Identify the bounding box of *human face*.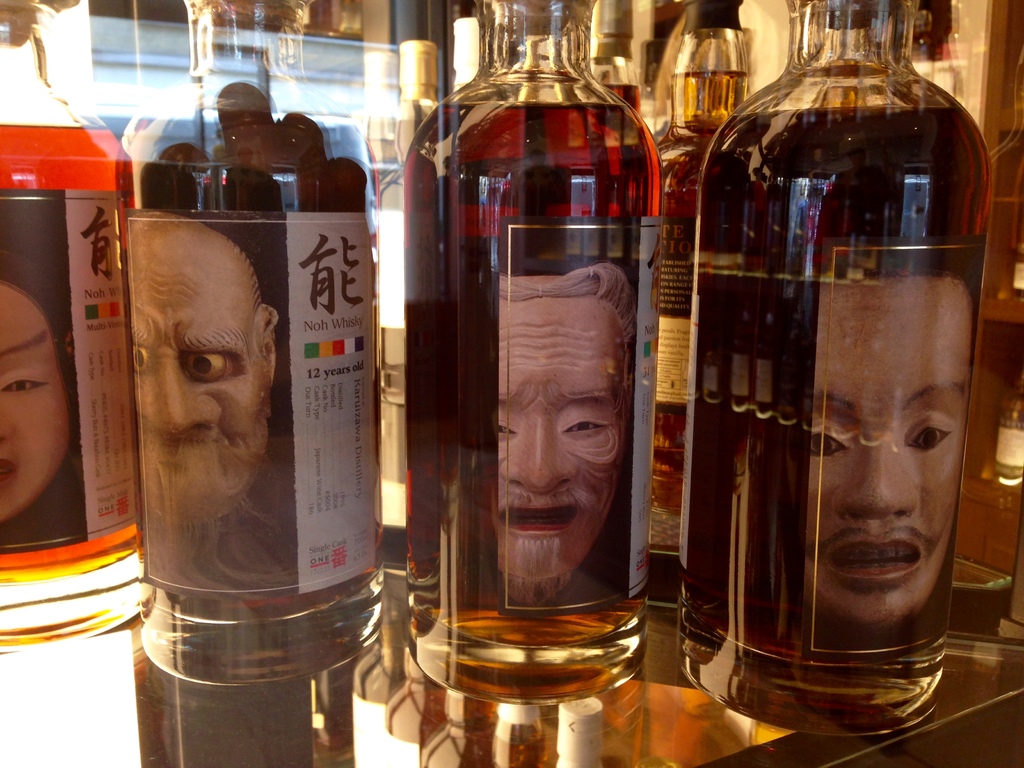
811, 277, 967, 623.
